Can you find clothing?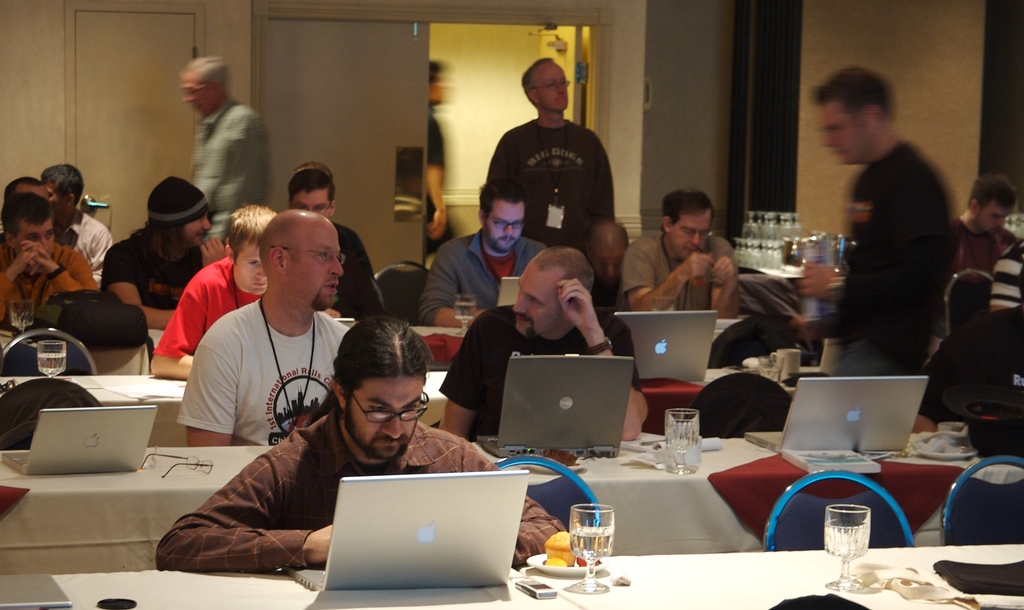
Yes, bounding box: (408, 220, 550, 333).
